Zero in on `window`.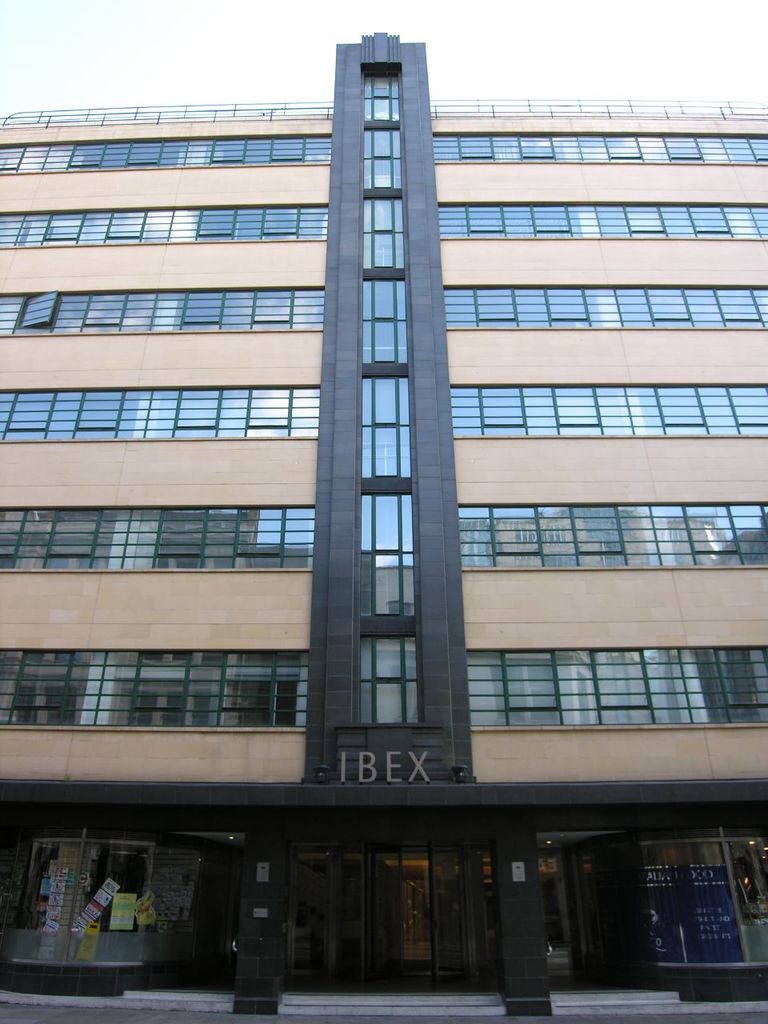
Zeroed in: locate(0, 286, 326, 334).
